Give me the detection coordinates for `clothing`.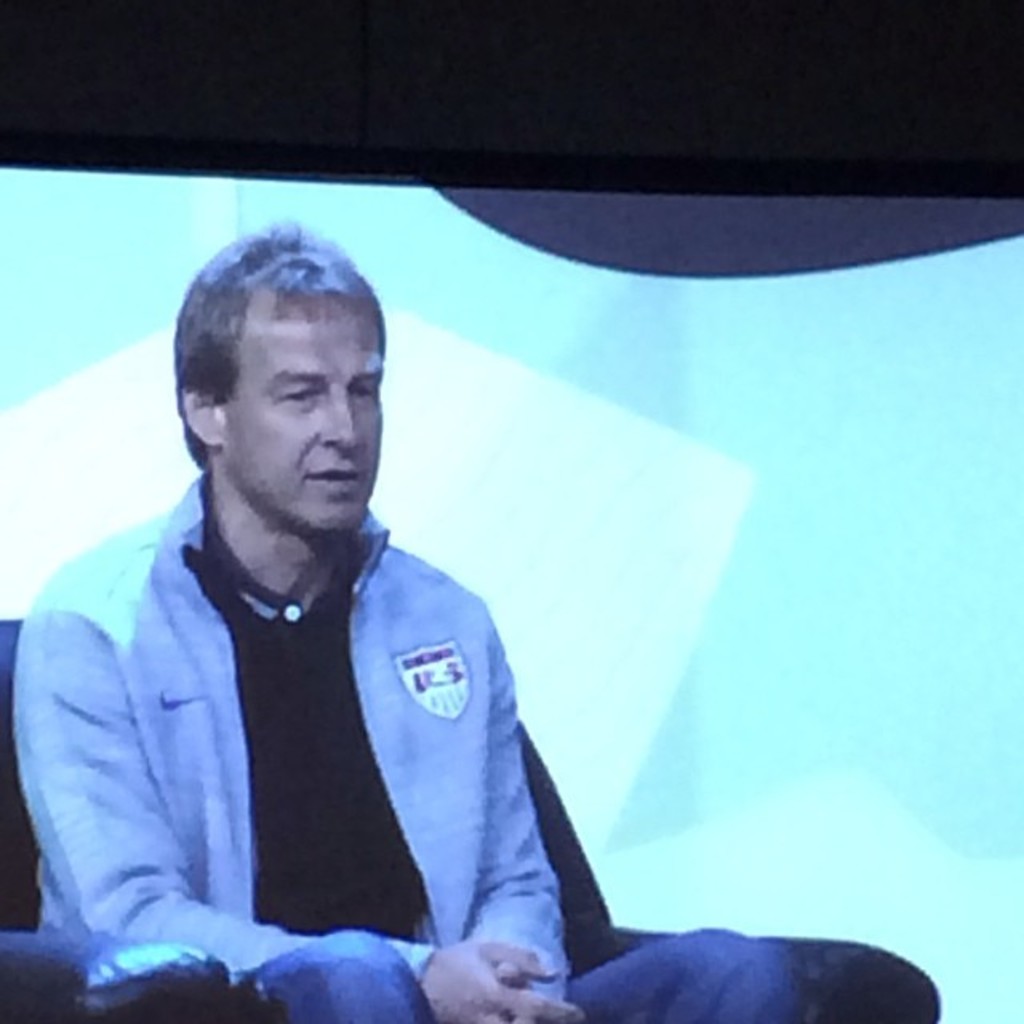
bbox=(26, 435, 590, 998).
